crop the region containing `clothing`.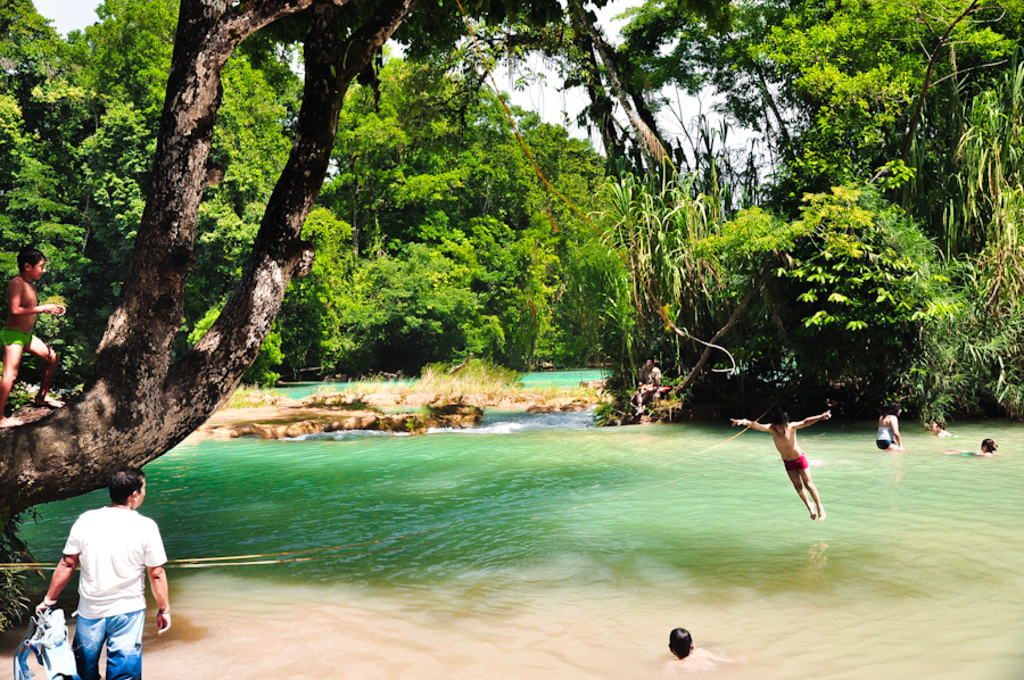
Crop region: l=44, t=499, r=157, b=667.
